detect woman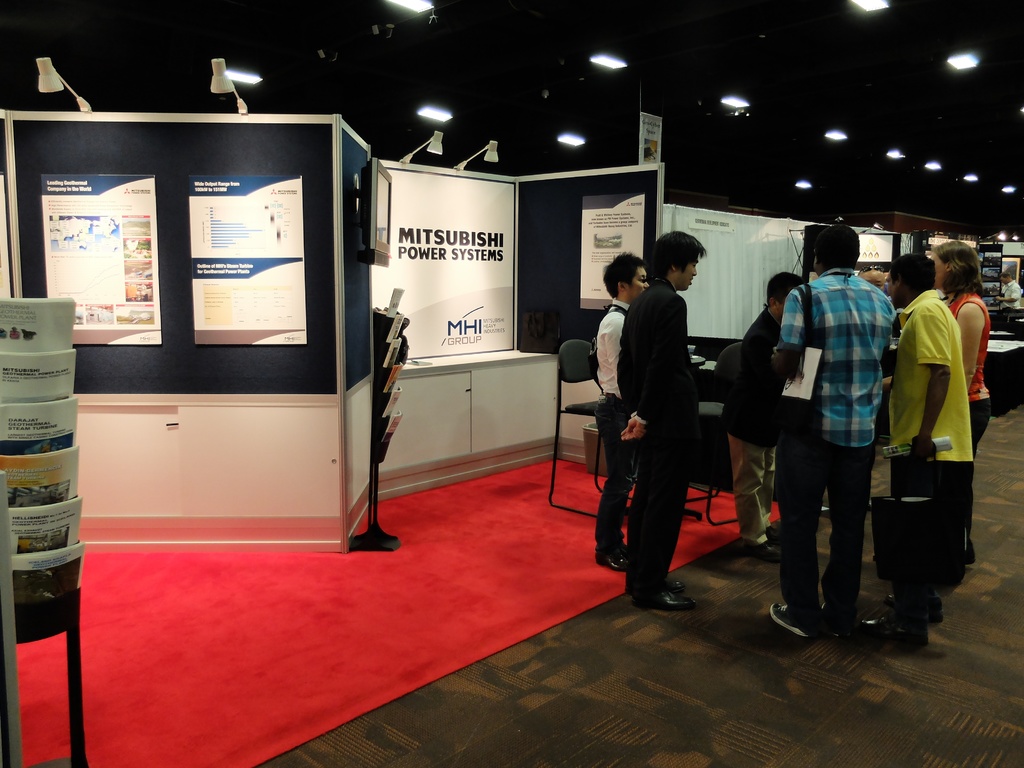
x1=934 y1=241 x2=995 y2=565
